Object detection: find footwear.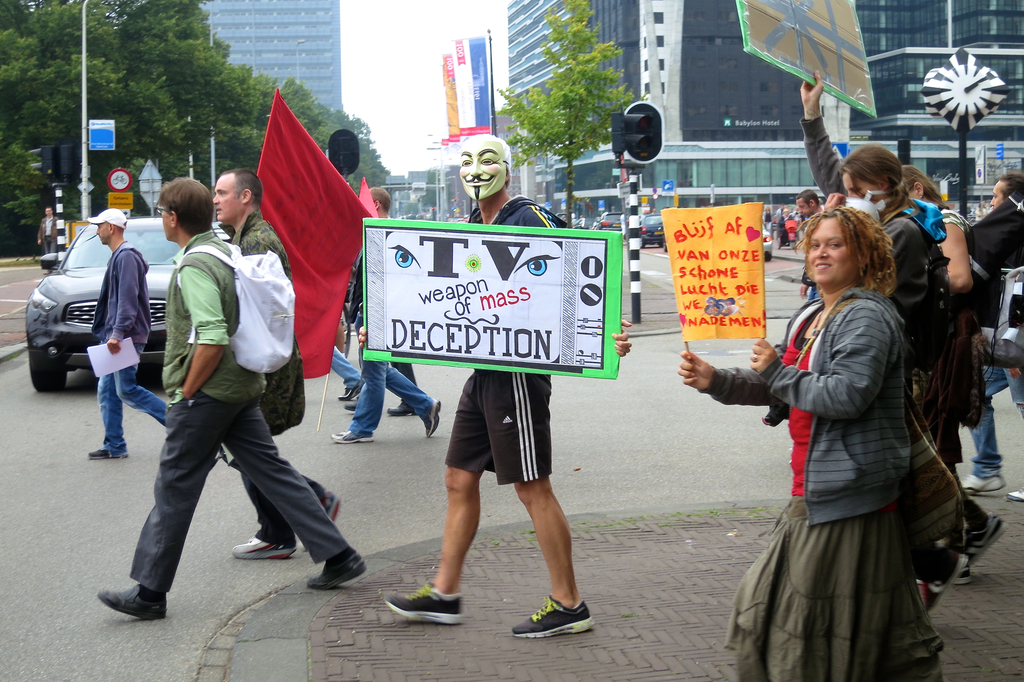
region(511, 595, 598, 637).
